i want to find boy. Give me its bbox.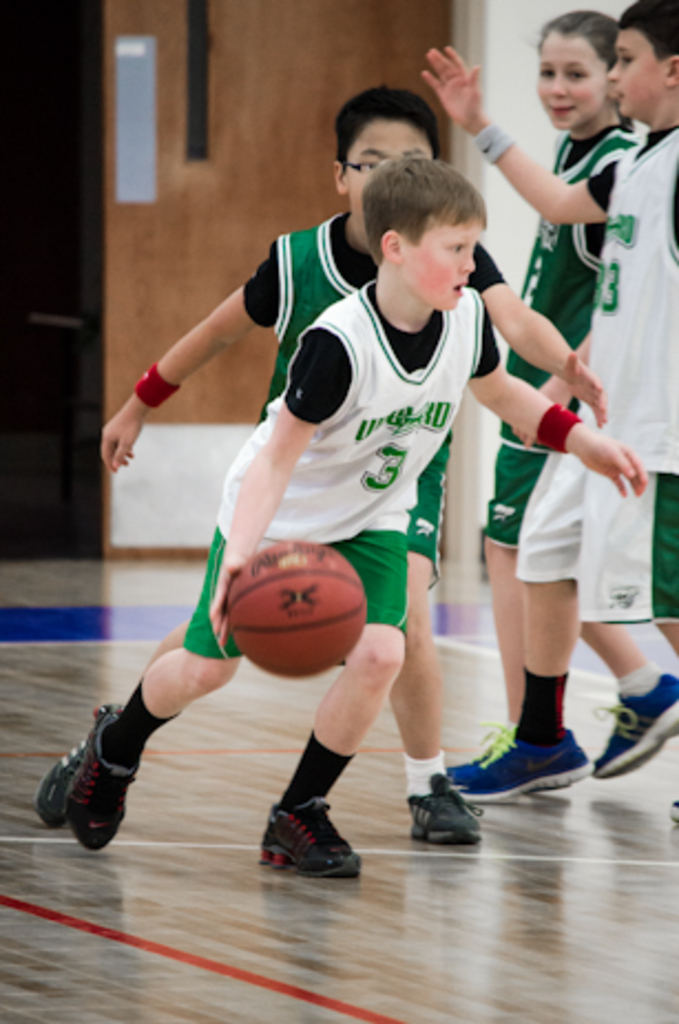
Rect(420, 0, 677, 809).
